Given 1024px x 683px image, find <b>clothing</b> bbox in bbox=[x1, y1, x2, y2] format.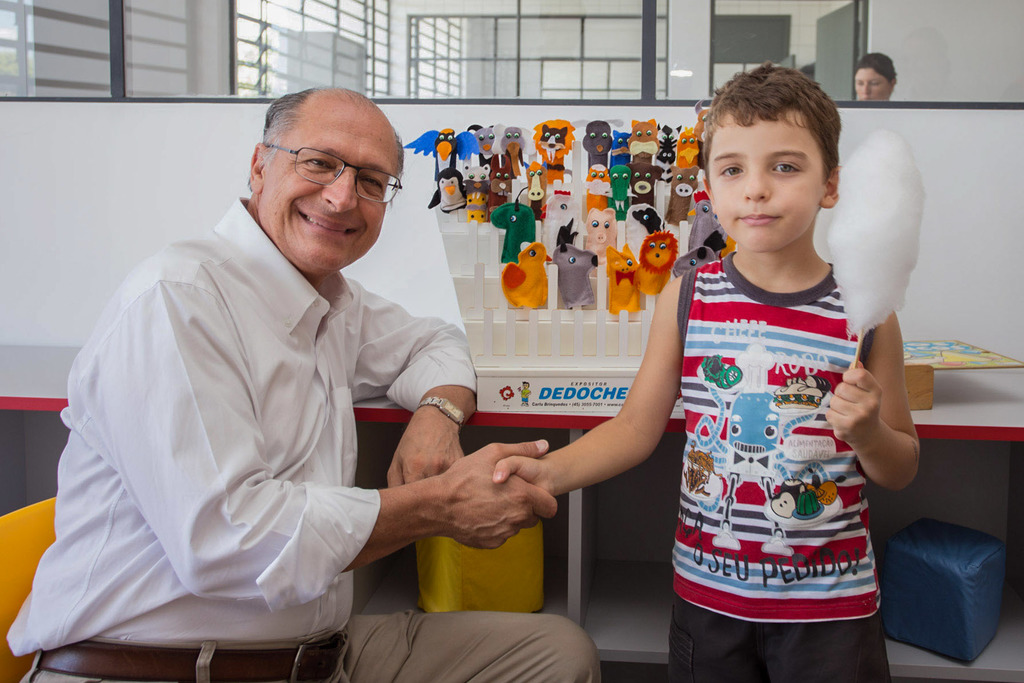
bbox=[5, 194, 609, 682].
